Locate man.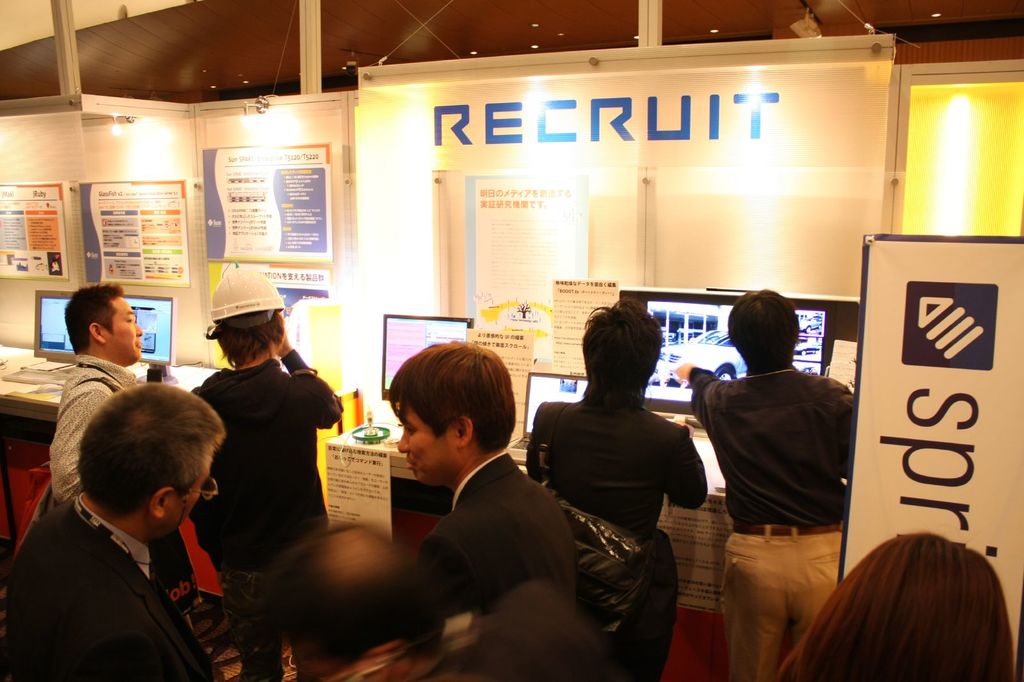
Bounding box: x1=43 y1=279 x2=152 y2=502.
